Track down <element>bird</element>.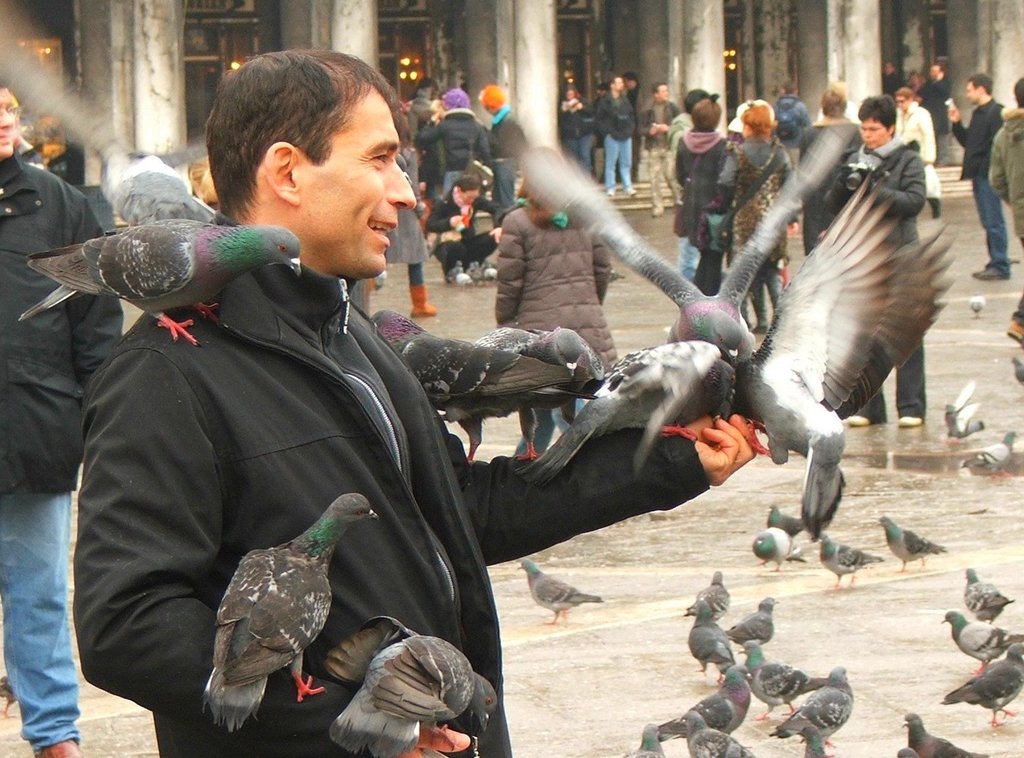
Tracked to 26 205 262 339.
